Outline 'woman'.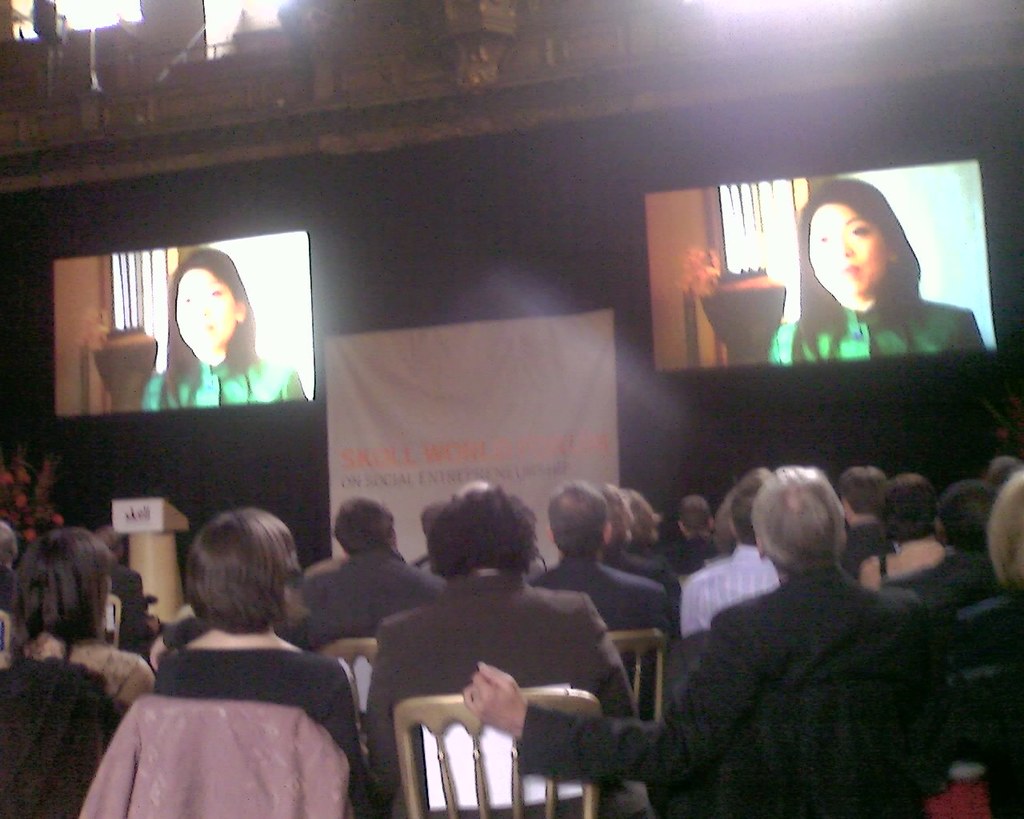
Outline: locate(141, 242, 306, 406).
